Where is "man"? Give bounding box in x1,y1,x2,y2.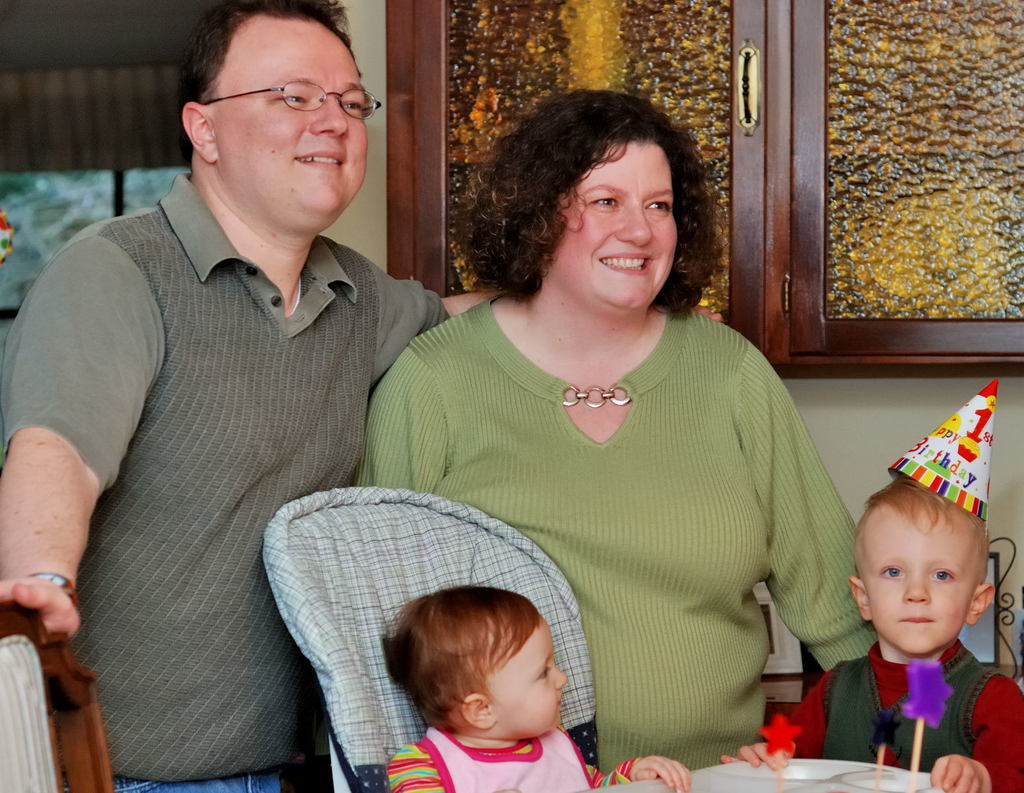
0,7,477,755.
